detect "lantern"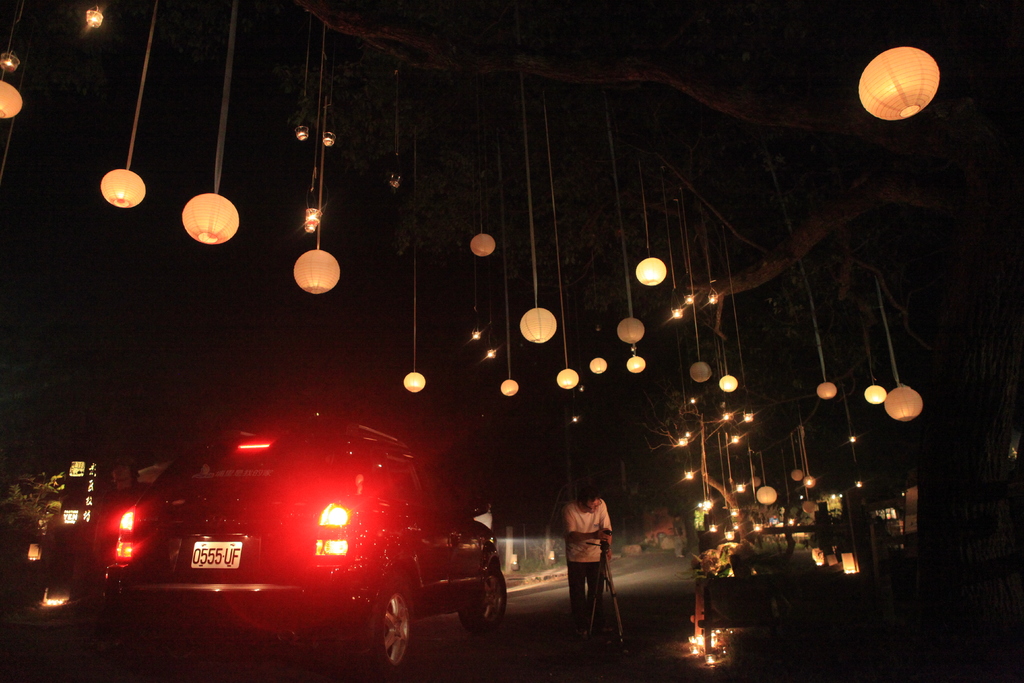
[left=817, top=382, right=839, bottom=399]
